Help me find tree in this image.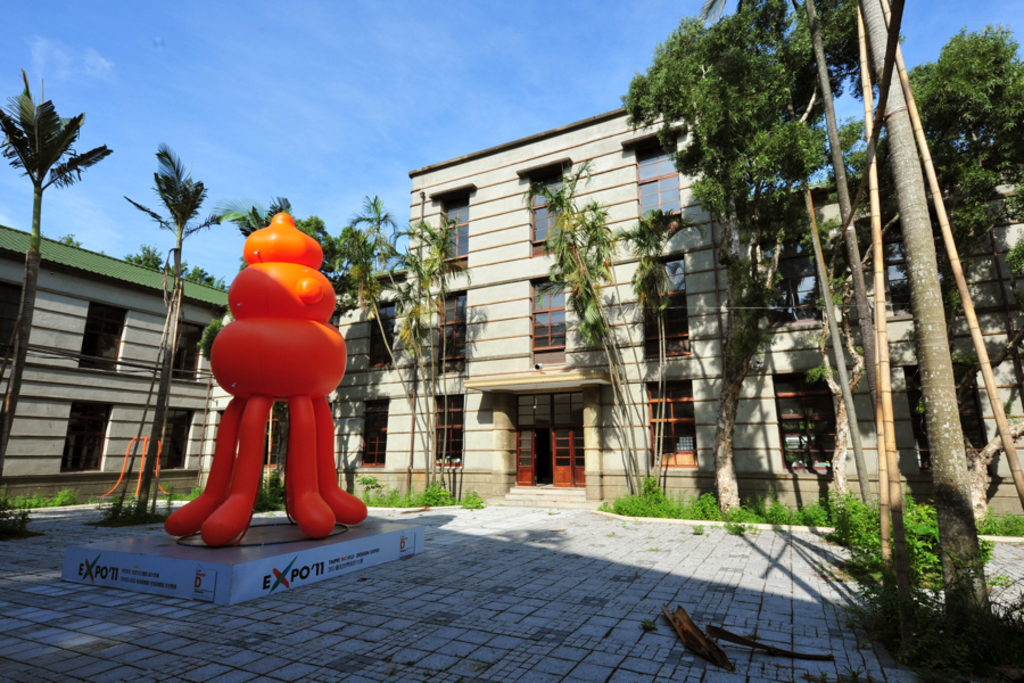
Found it: <bbox>509, 158, 712, 505</bbox>.
